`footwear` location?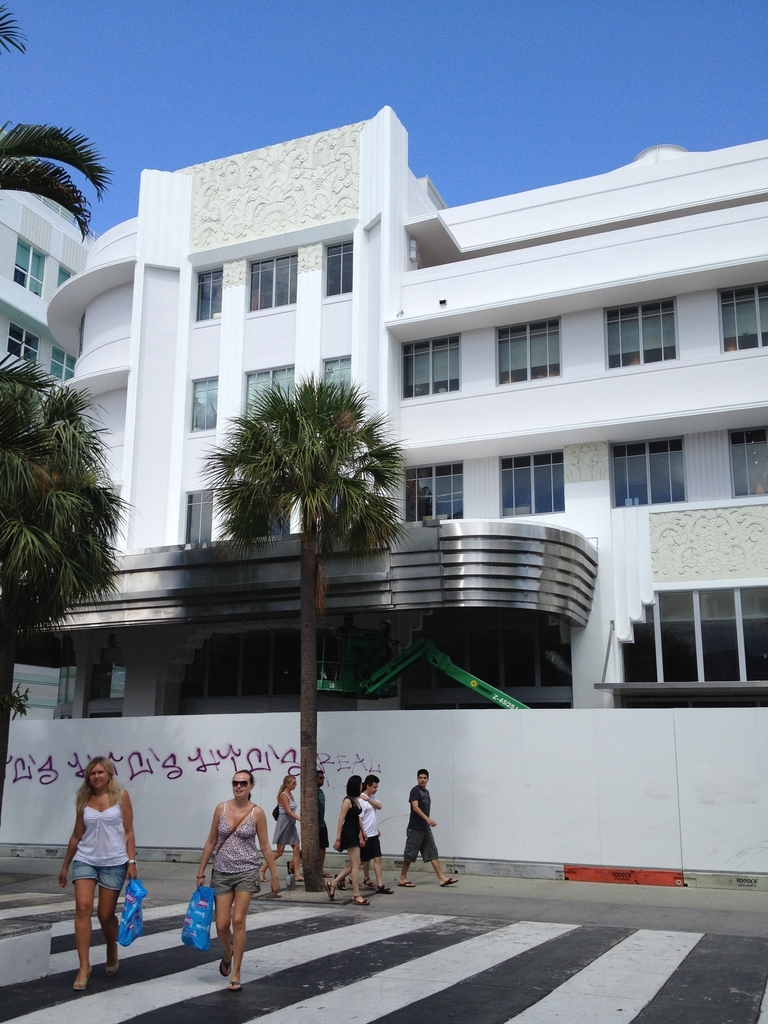
locate(351, 896, 370, 907)
